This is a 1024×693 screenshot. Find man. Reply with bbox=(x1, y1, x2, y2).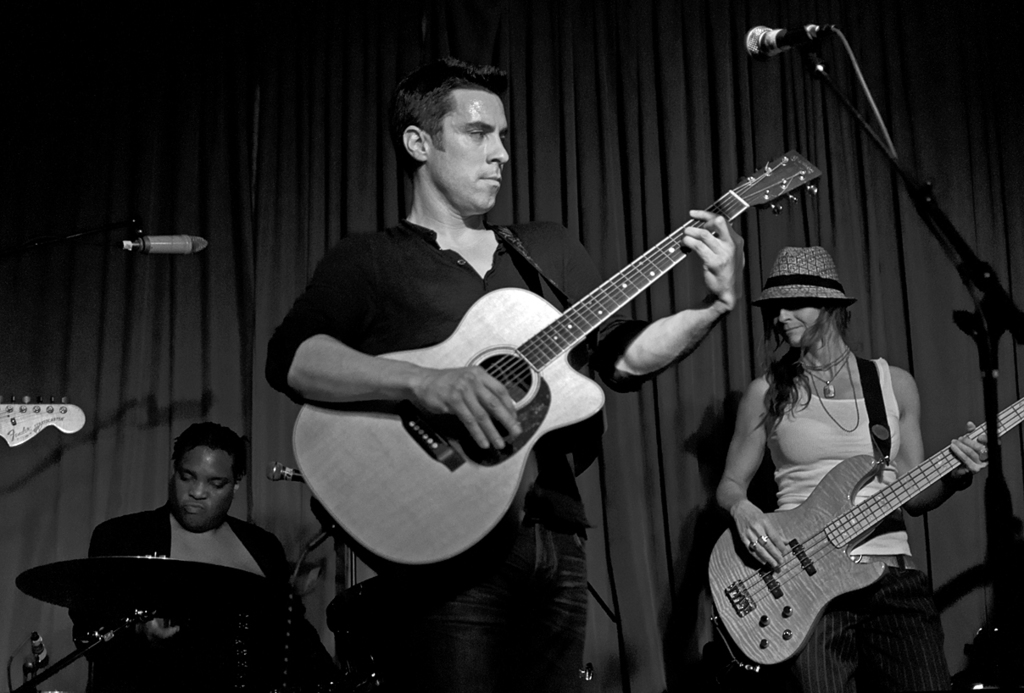
bbox=(269, 53, 746, 692).
